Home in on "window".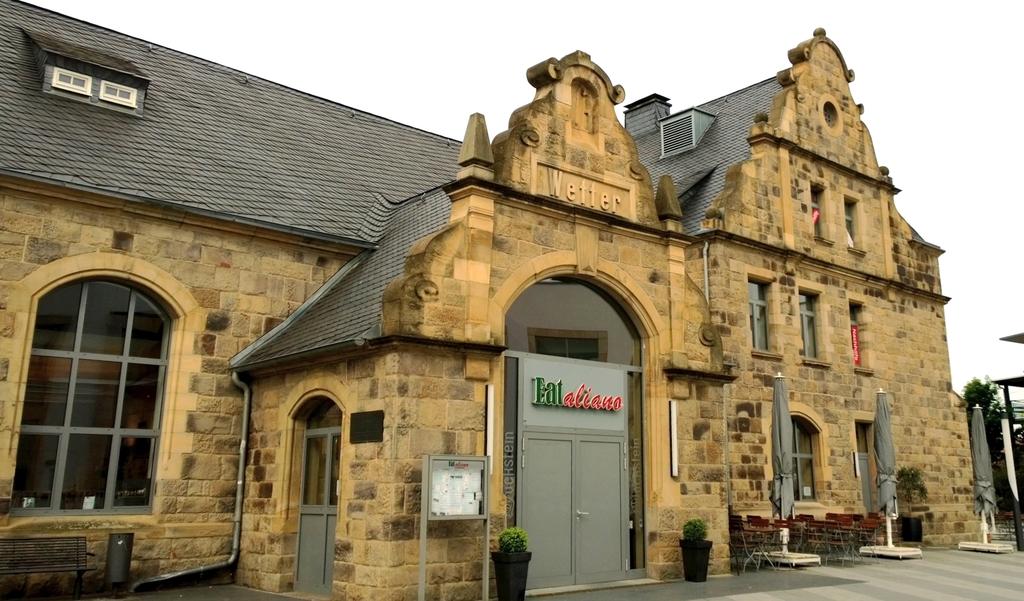
Homed in at <bbox>842, 193, 858, 244</bbox>.
